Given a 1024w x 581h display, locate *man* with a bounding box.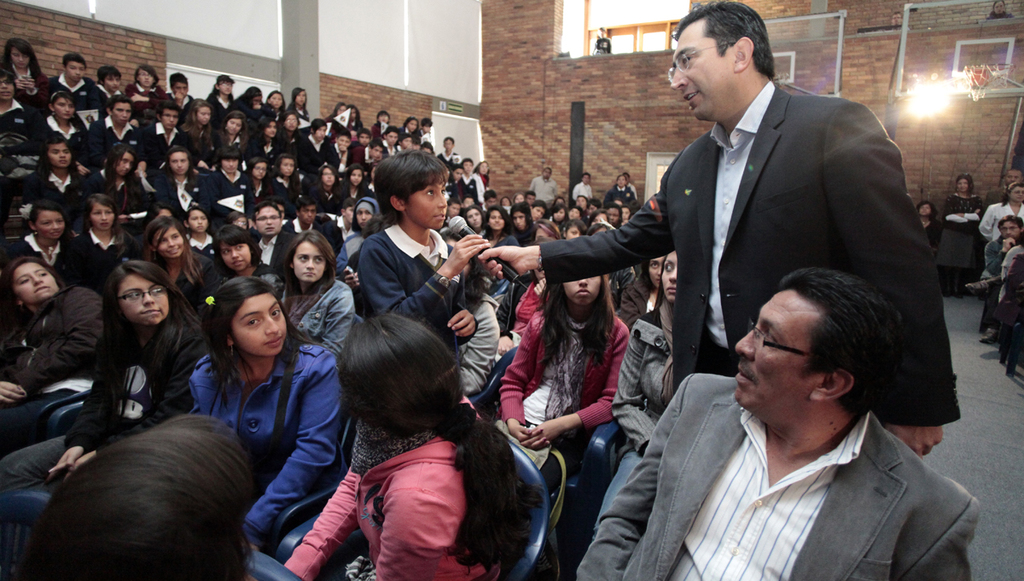
Located: 168,76,199,119.
